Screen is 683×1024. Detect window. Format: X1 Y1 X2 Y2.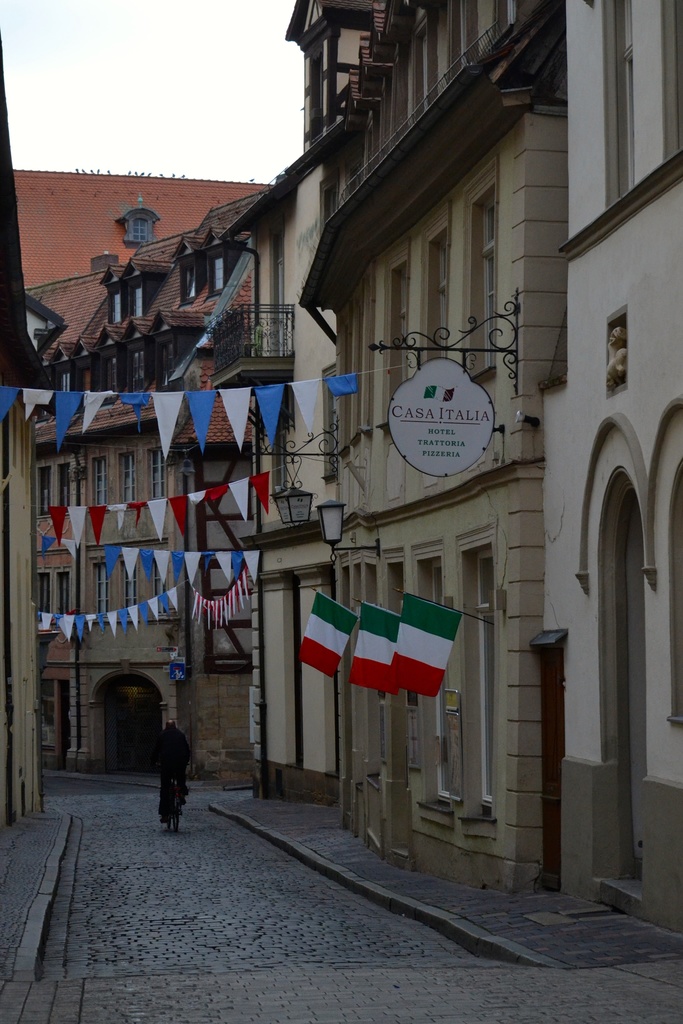
58 463 69 515.
